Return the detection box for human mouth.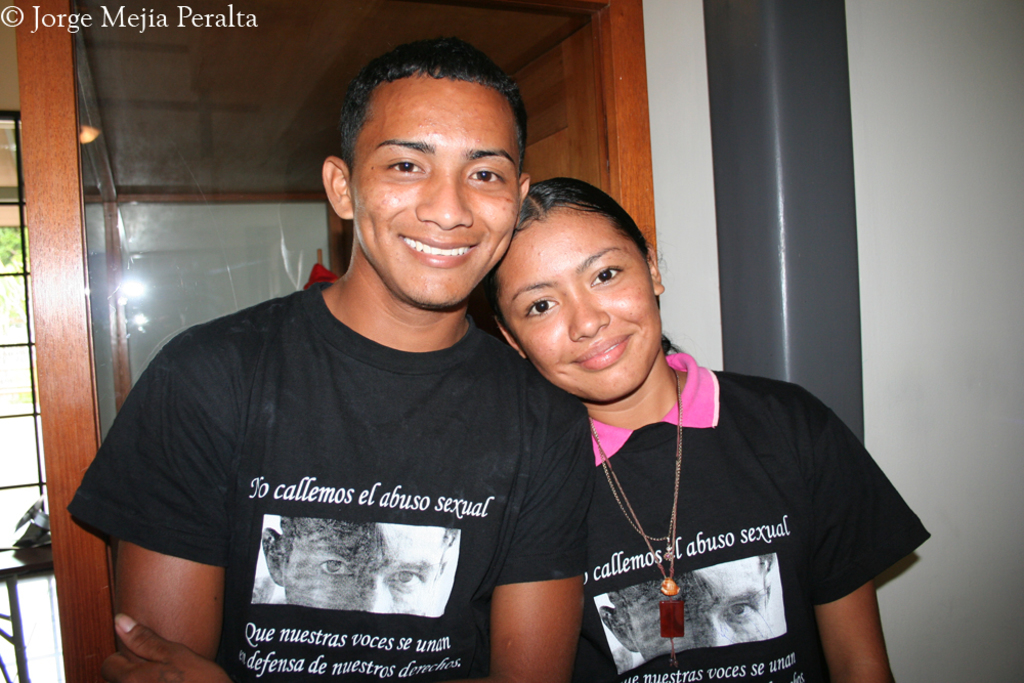
<bbox>572, 334, 632, 371</bbox>.
